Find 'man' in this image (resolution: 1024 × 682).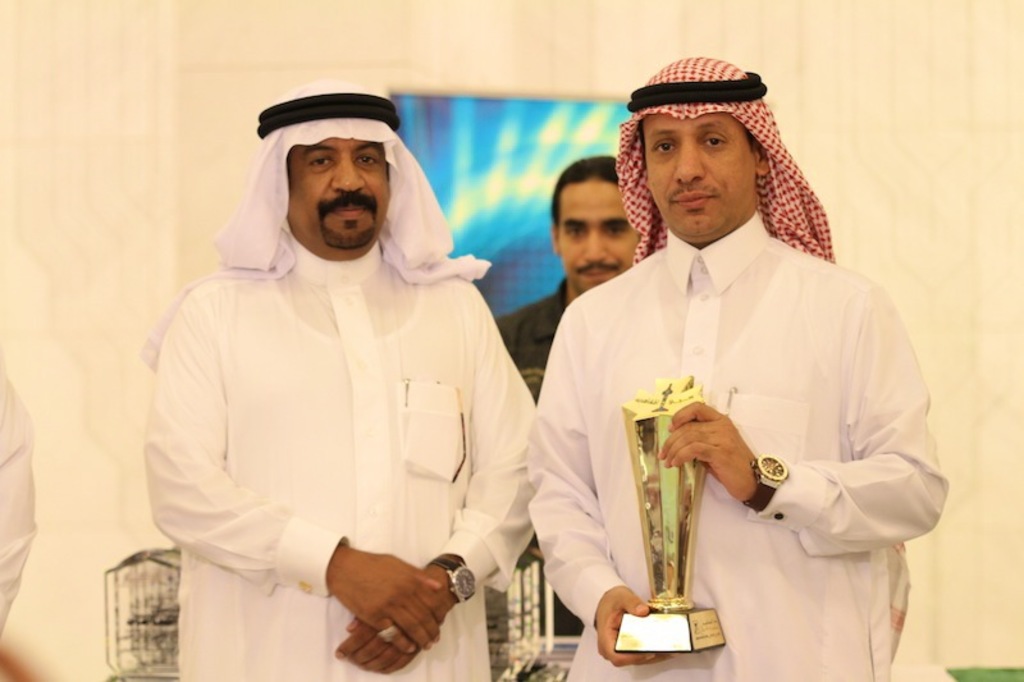
x1=497, y1=154, x2=636, y2=398.
